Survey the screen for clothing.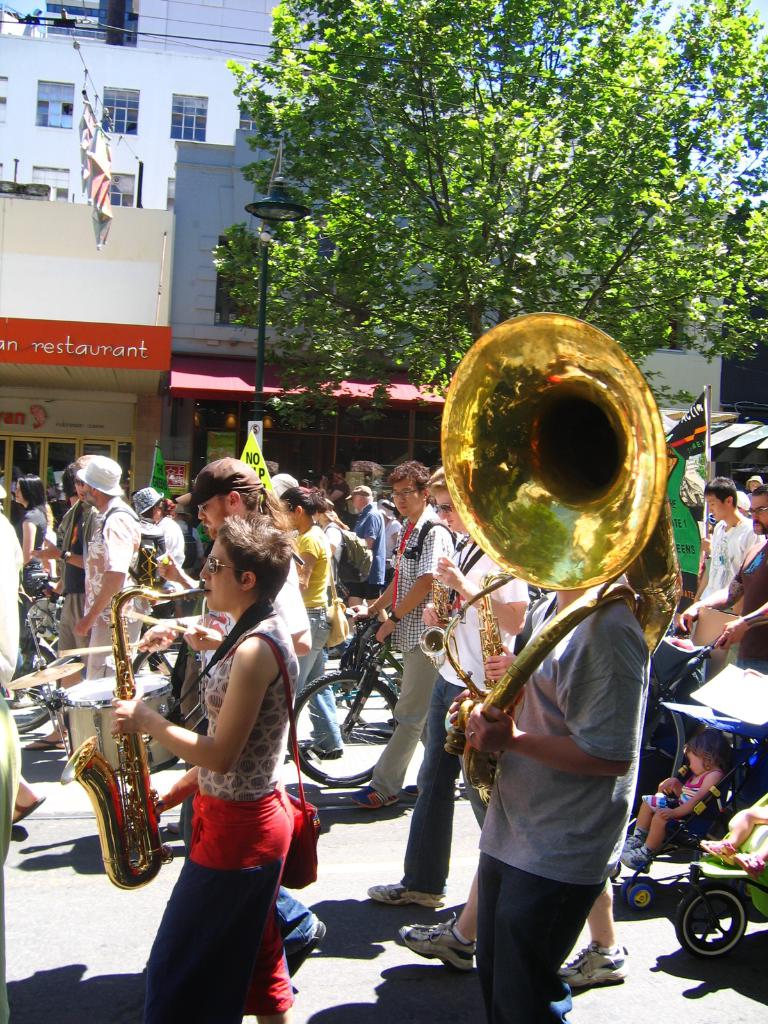
Survey found: [x1=349, y1=502, x2=384, y2=600].
